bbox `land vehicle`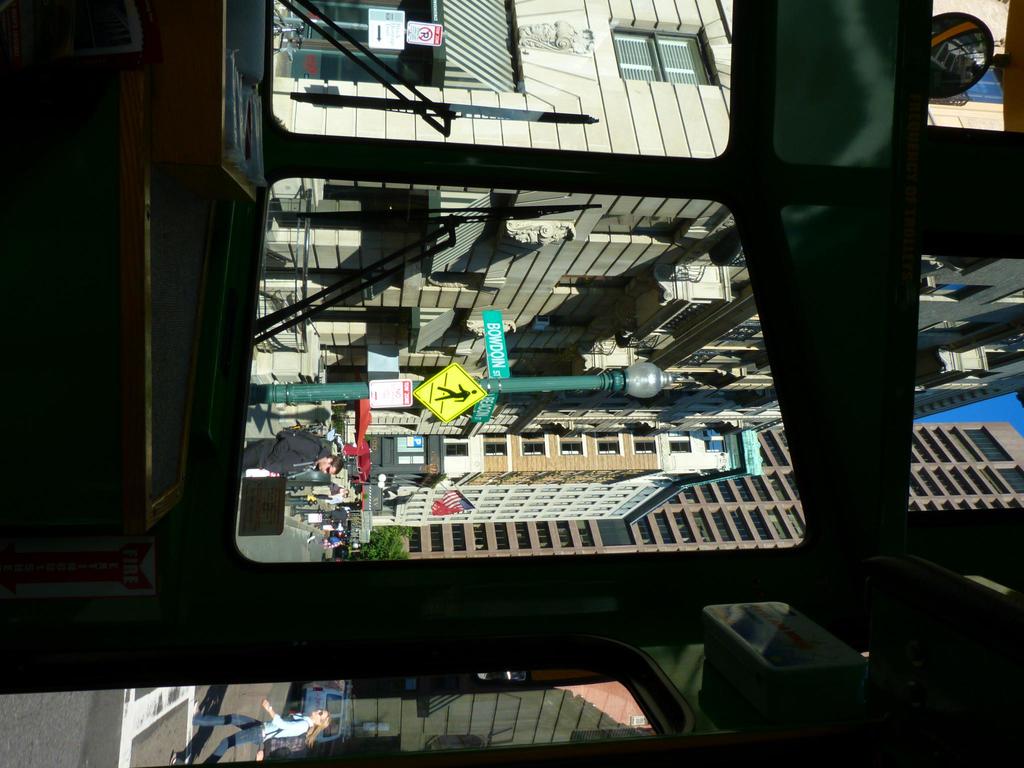
<bbox>289, 678, 344, 744</bbox>
